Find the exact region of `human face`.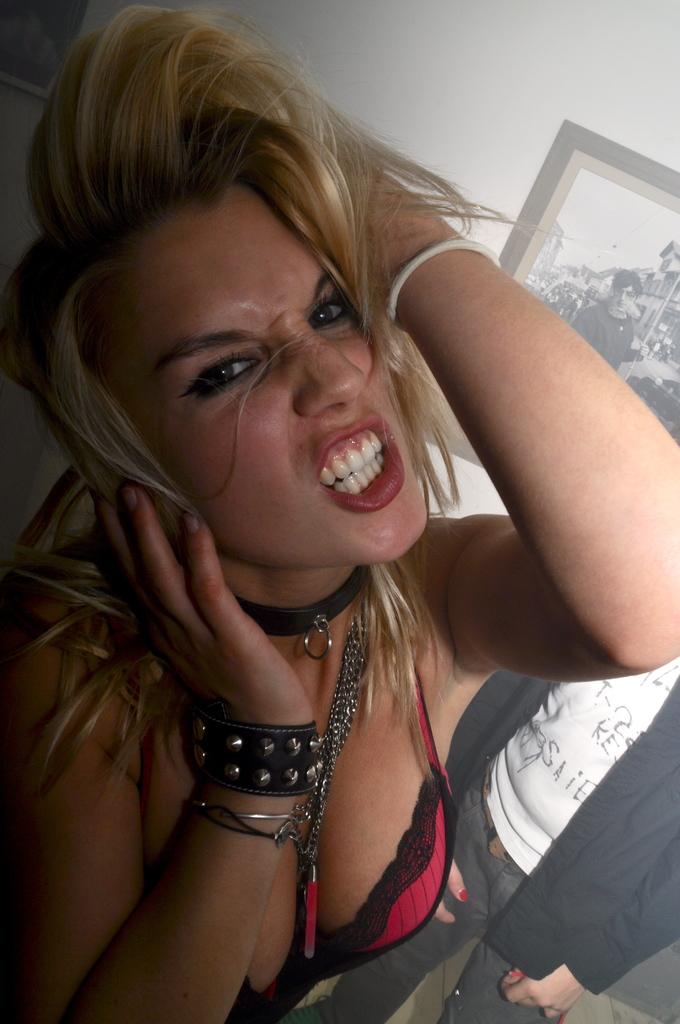
Exact region: 84, 183, 430, 572.
